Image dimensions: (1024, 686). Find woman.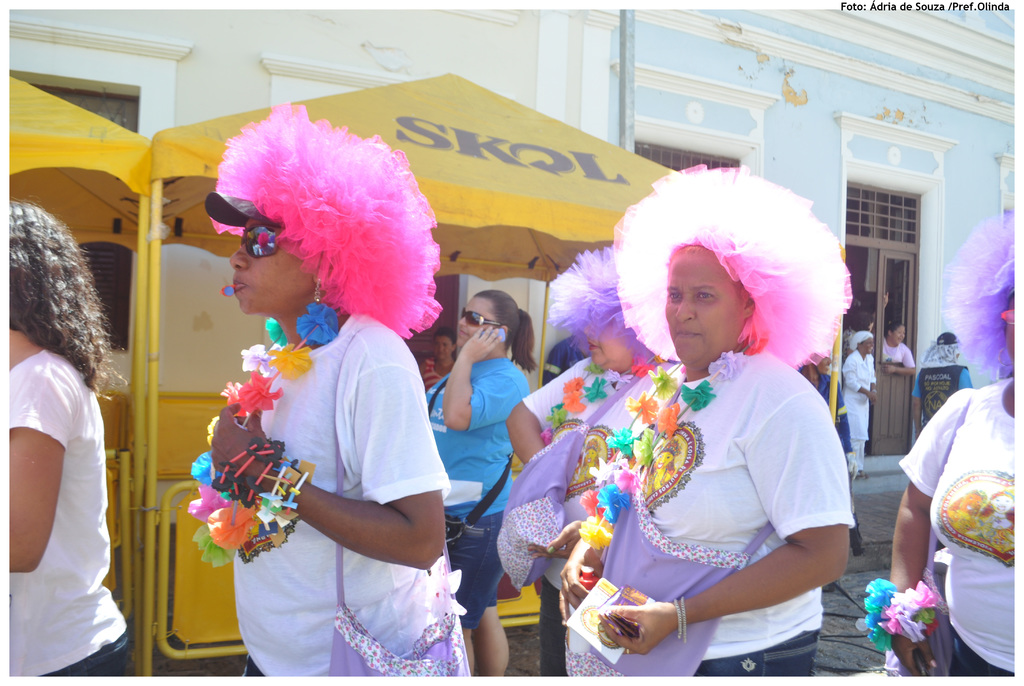
BBox(422, 289, 541, 685).
